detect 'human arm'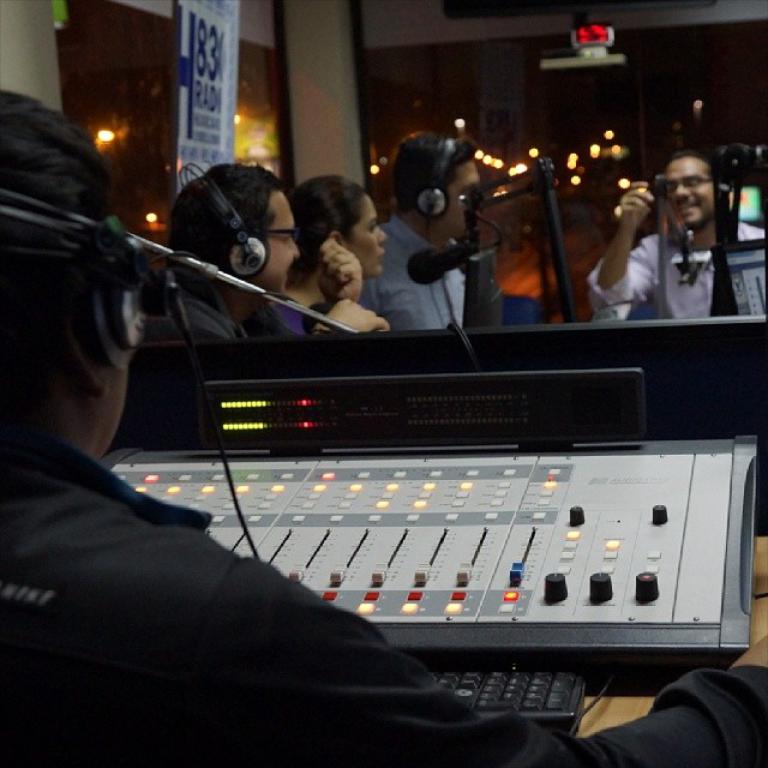
box(310, 298, 390, 334)
